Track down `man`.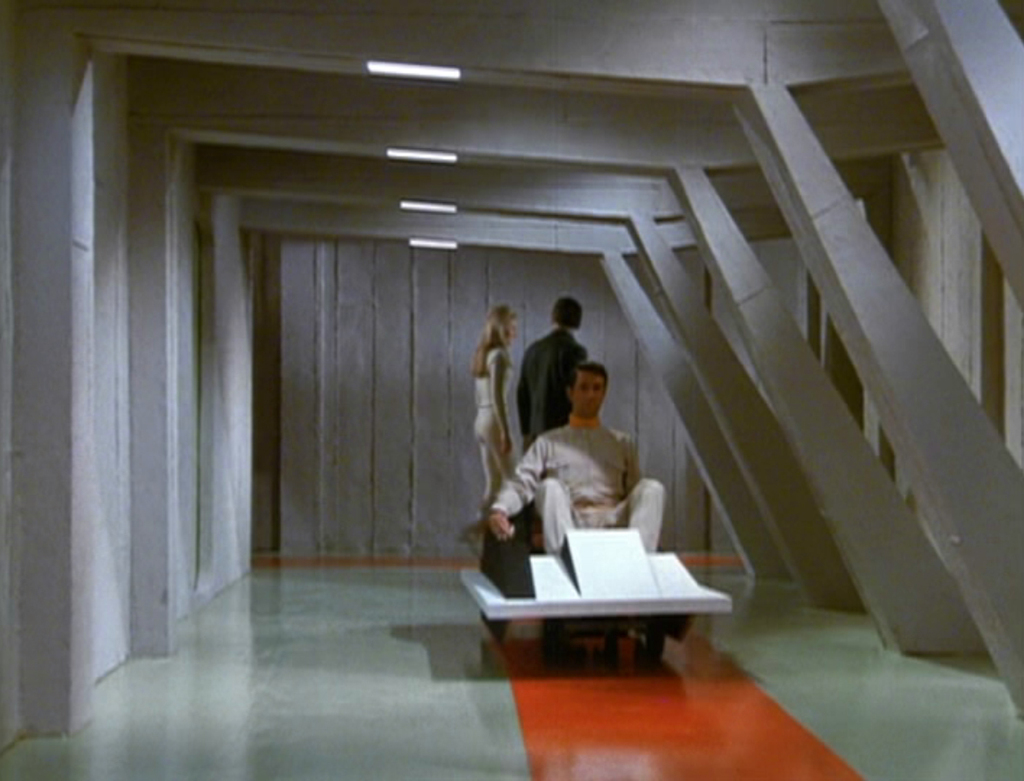
Tracked to [x1=515, y1=292, x2=587, y2=461].
